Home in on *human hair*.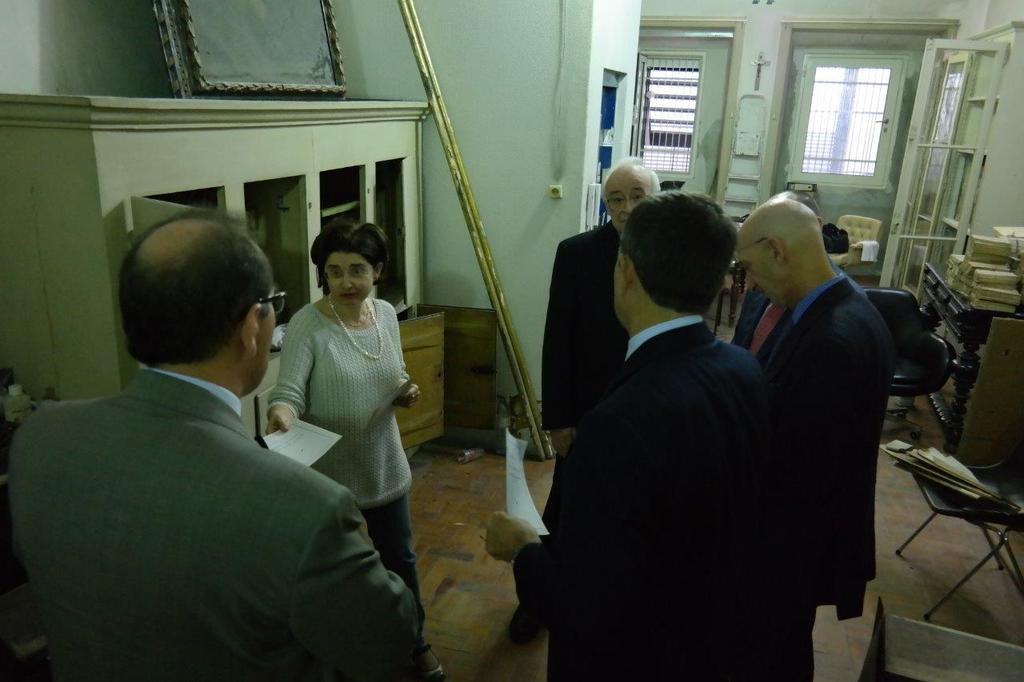
Homed in at detection(600, 156, 661, 197).
